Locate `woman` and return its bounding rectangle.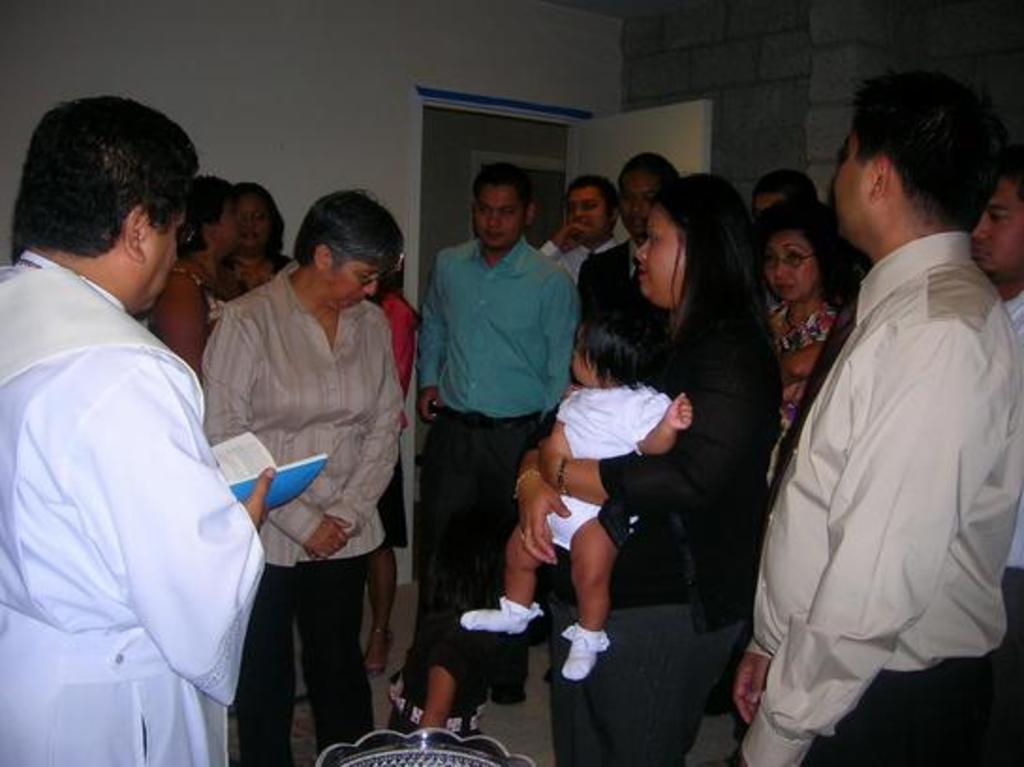
{"x1": 224, "y1": 175, "x2": 289, "y2": 303}.
